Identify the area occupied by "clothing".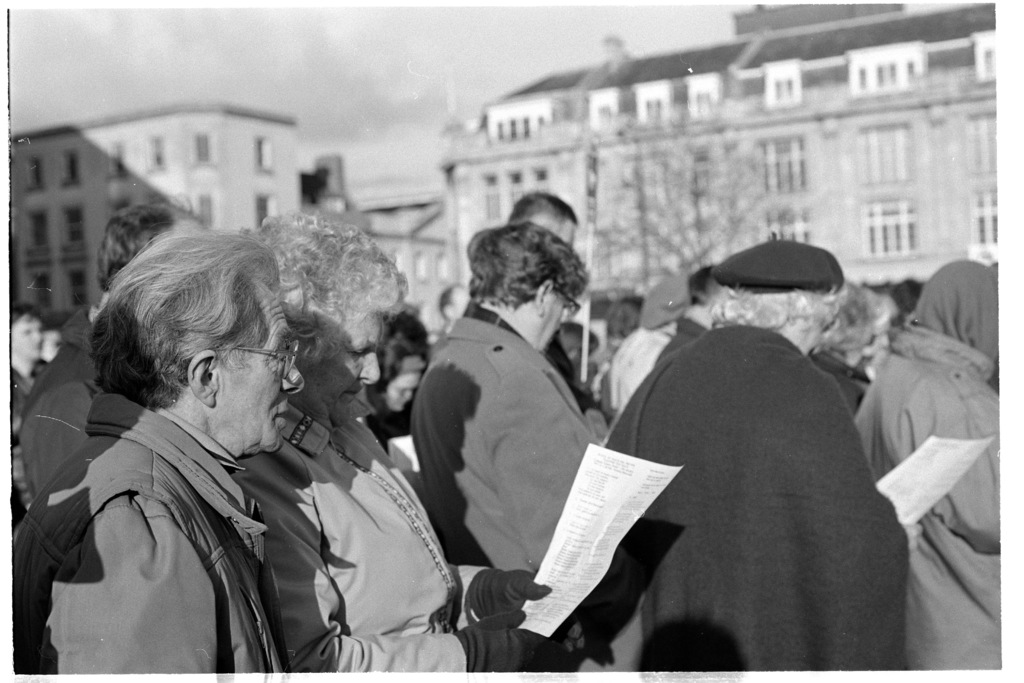
Area: region(17, 304, 103, 493).
